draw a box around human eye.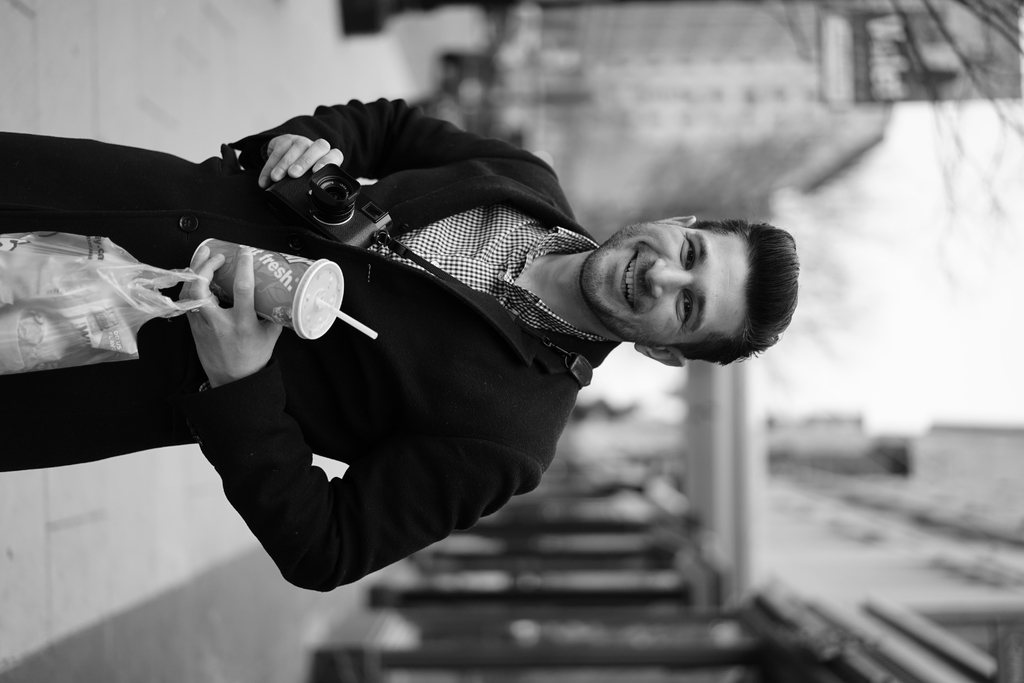
region(672, 289, 698, 335).
